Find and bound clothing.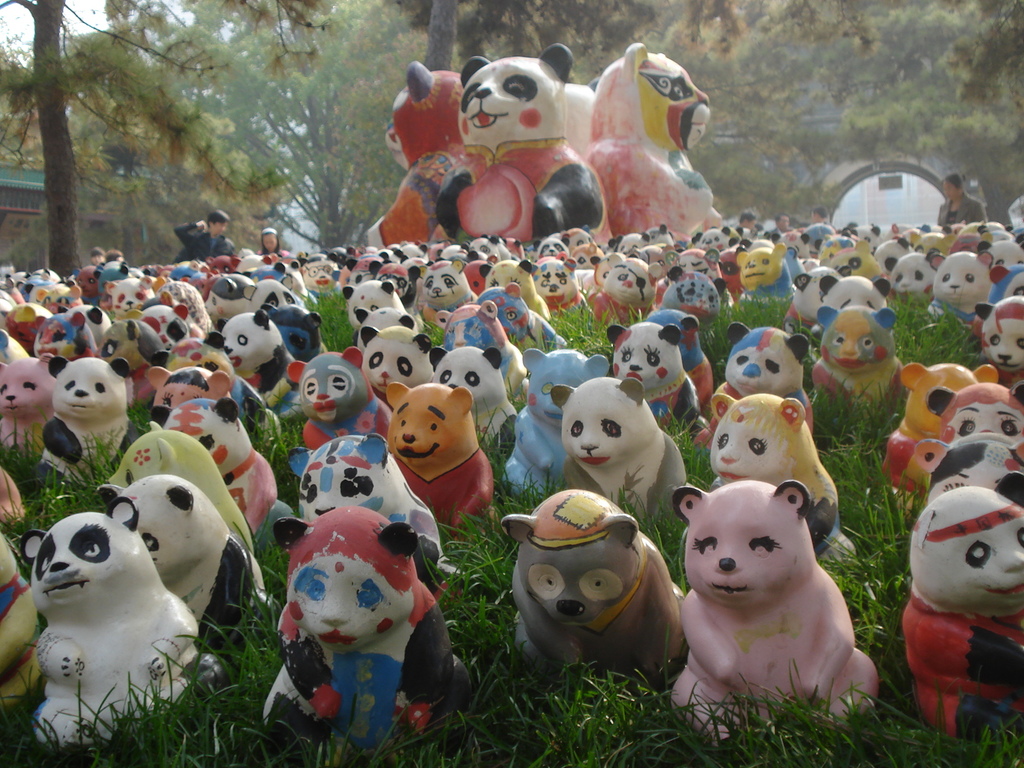
Bound: (430, 130, 623, 248).
